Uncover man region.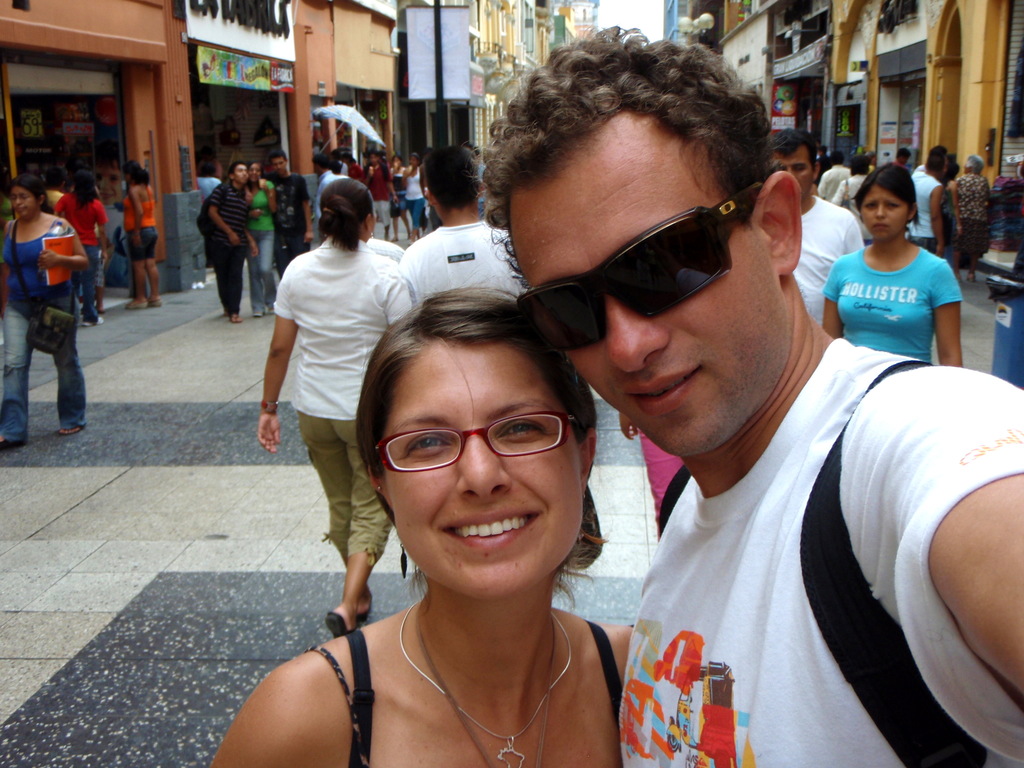
Uncovered: bbox(533, 100, 993, 767).
